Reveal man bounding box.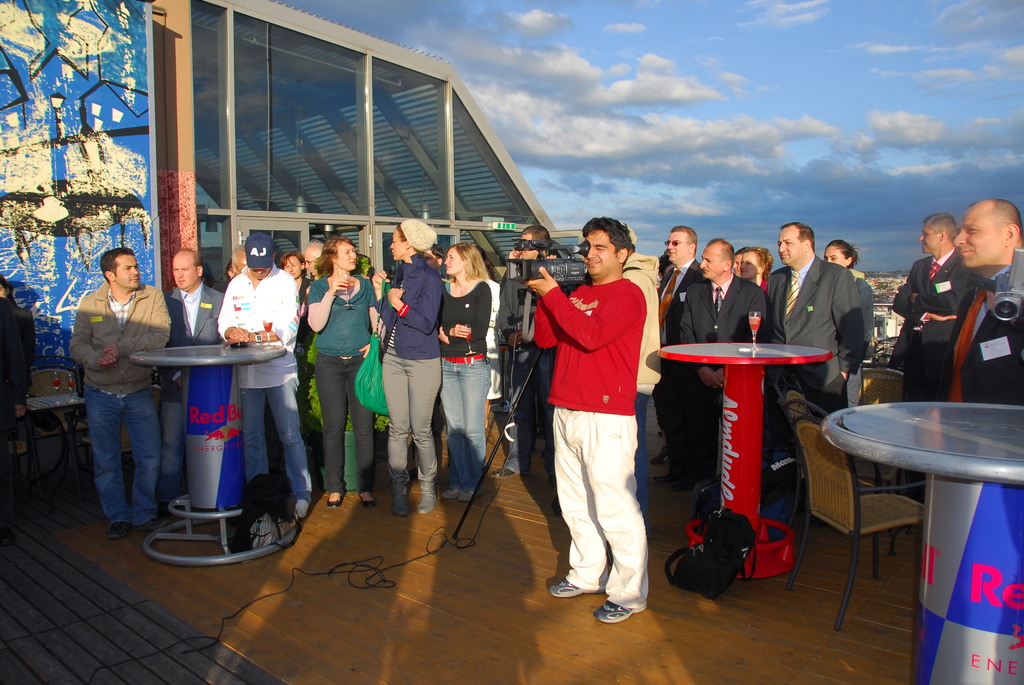
Revealed: pyautogui.locateOnScreen(891, 214, 984, 402).
